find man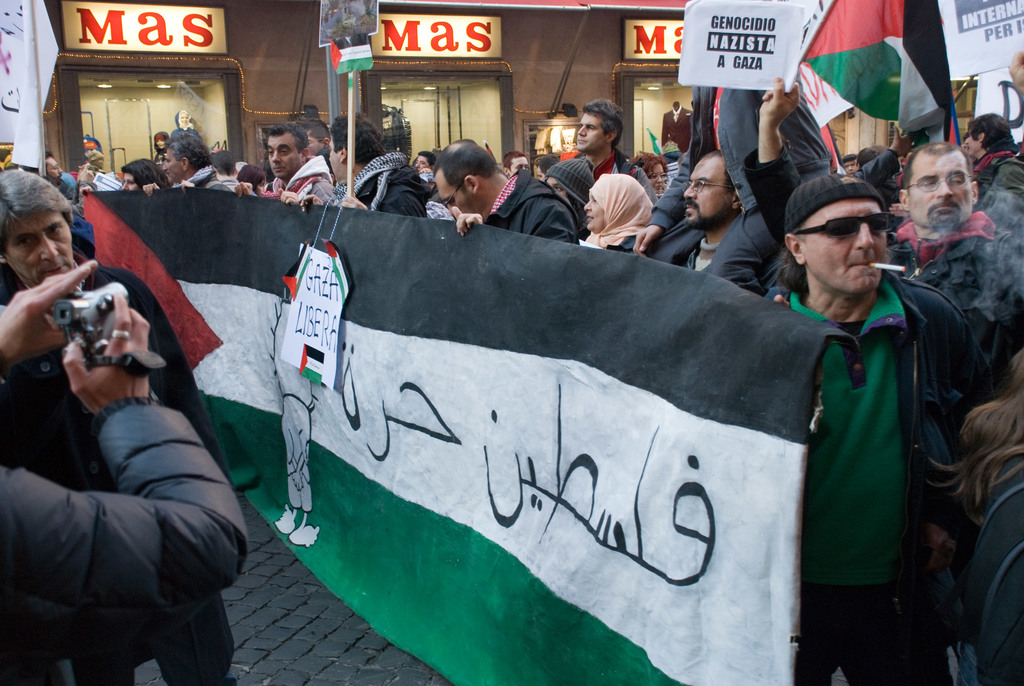
{"left": 536, "top": 154, "right": 559, "bottom": 177}
